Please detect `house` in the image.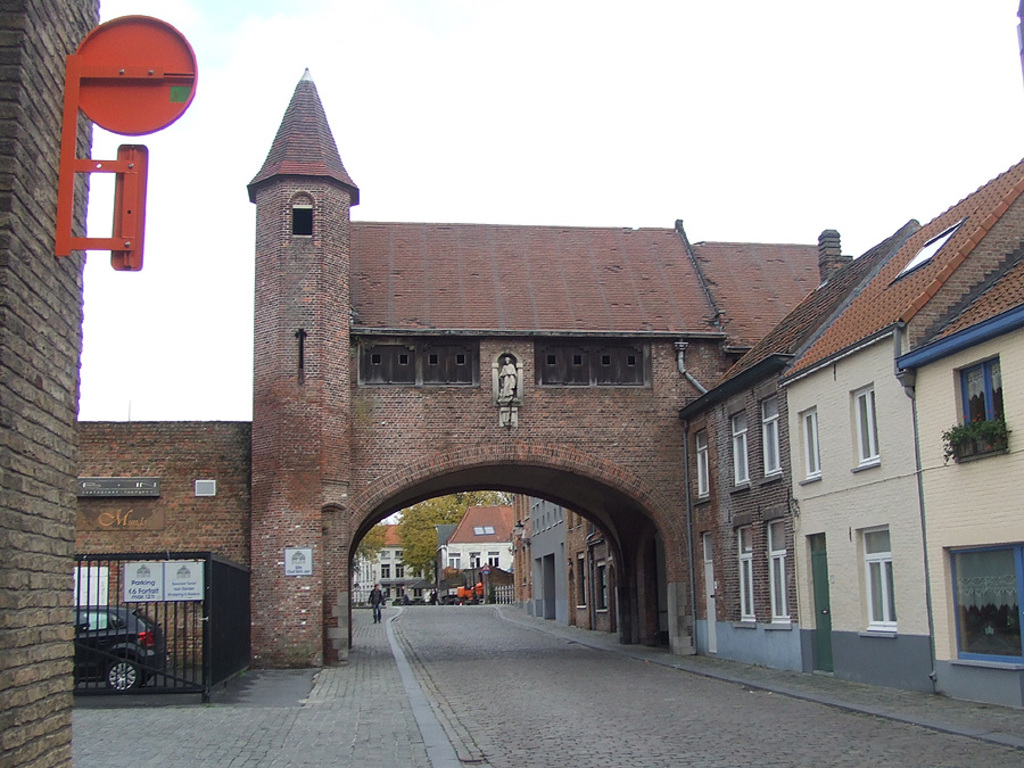
bbox=(894, 240, 1023, 710).
